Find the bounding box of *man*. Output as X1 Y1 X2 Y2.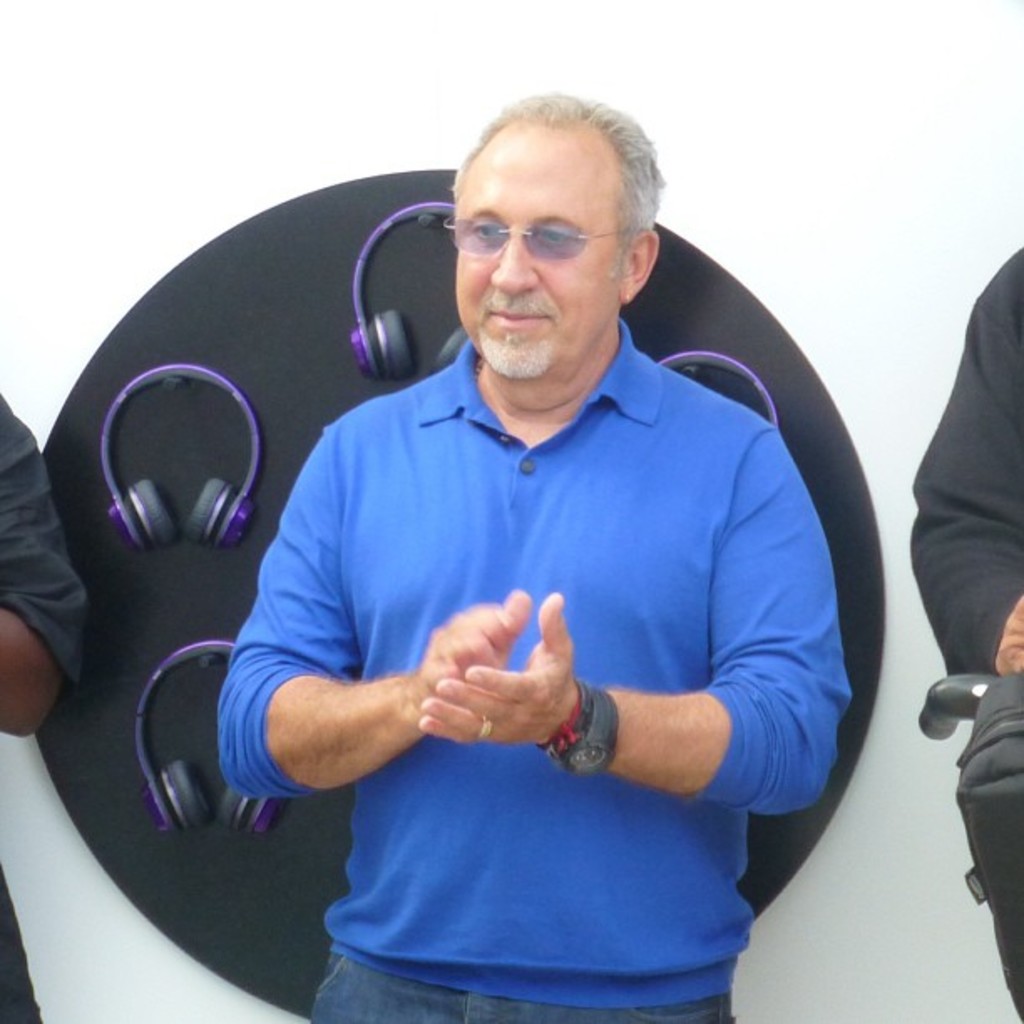
119 99 899 1014.
